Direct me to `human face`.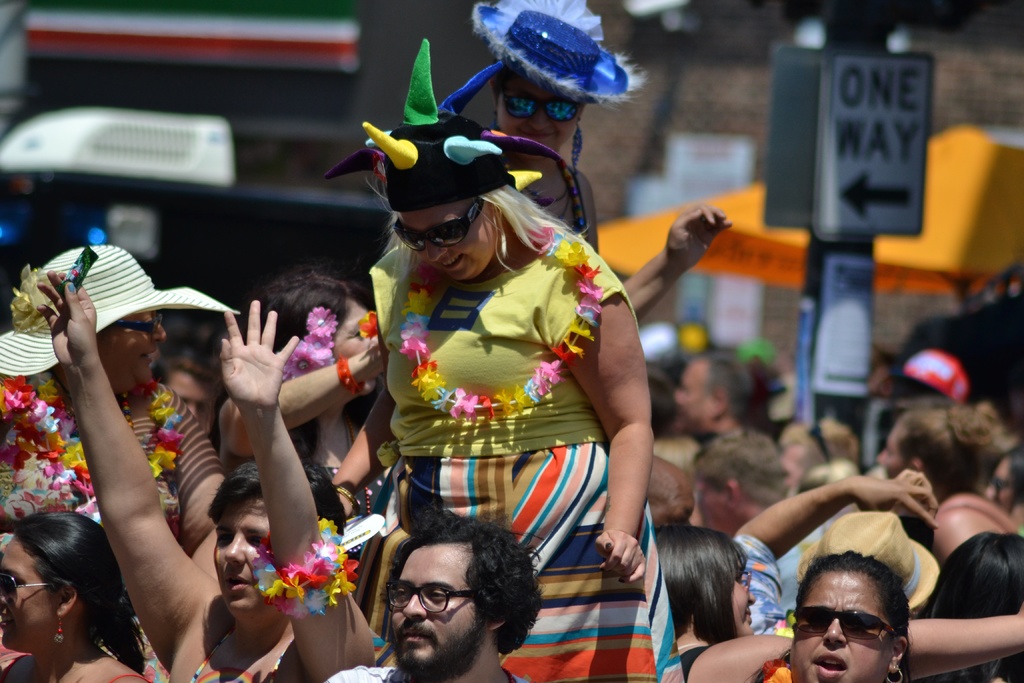
Direction: [left=698, top=482, right=725, bottom=531].
